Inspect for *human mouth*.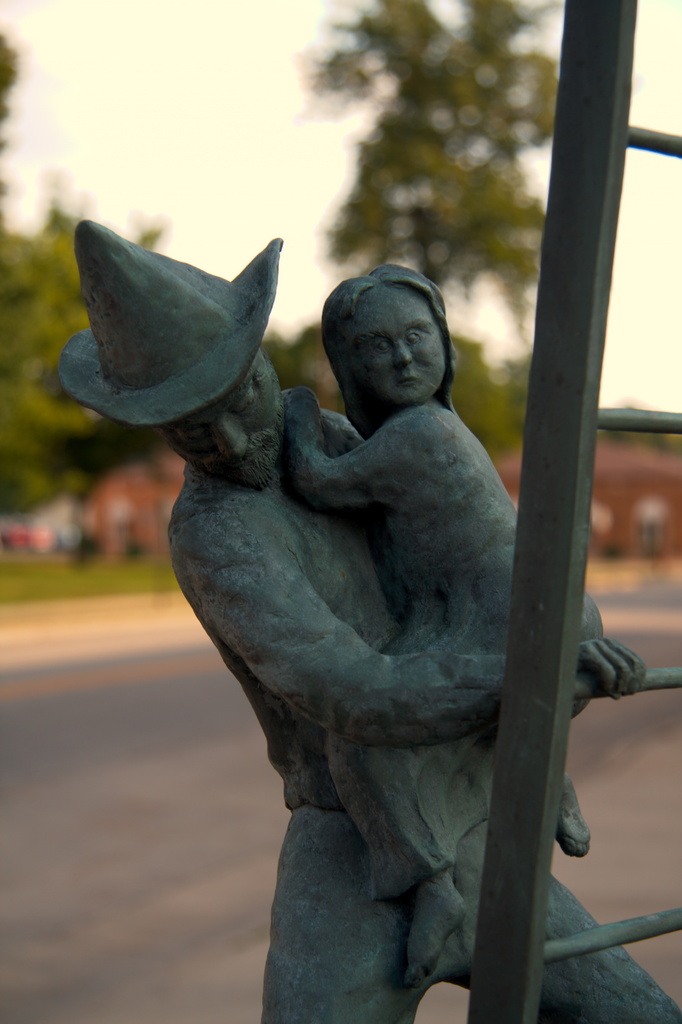
Inspection: Rect(394, 372, 421, 397).
